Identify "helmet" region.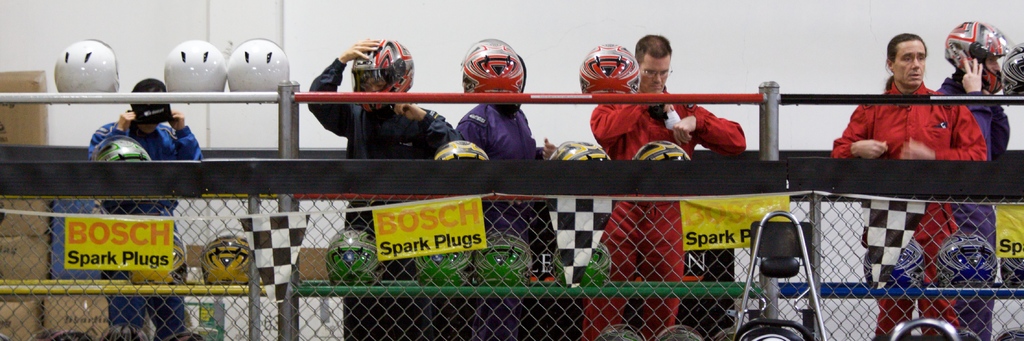
Region: 861, 237, 927, 285.
